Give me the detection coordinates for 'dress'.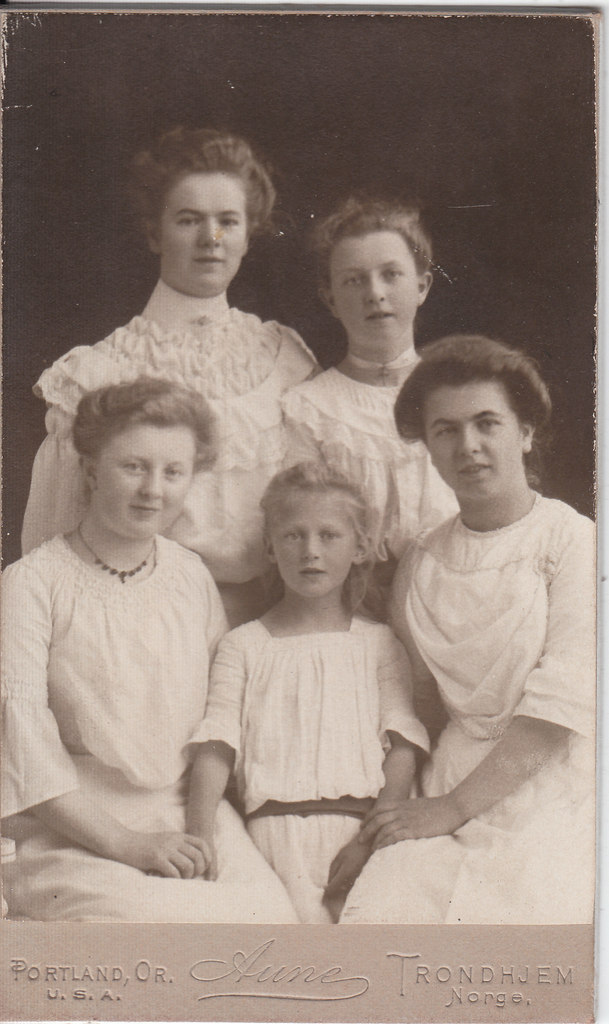
select_region(279, 370, 462, 621).
